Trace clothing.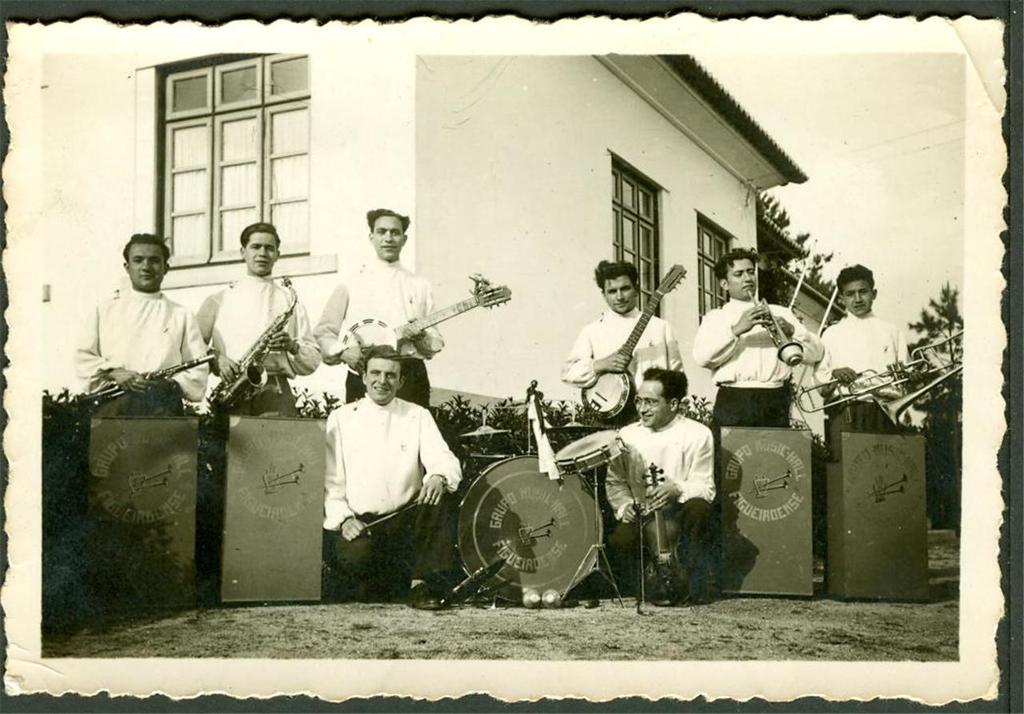
Traced to region(192, 274, 324, 417).
